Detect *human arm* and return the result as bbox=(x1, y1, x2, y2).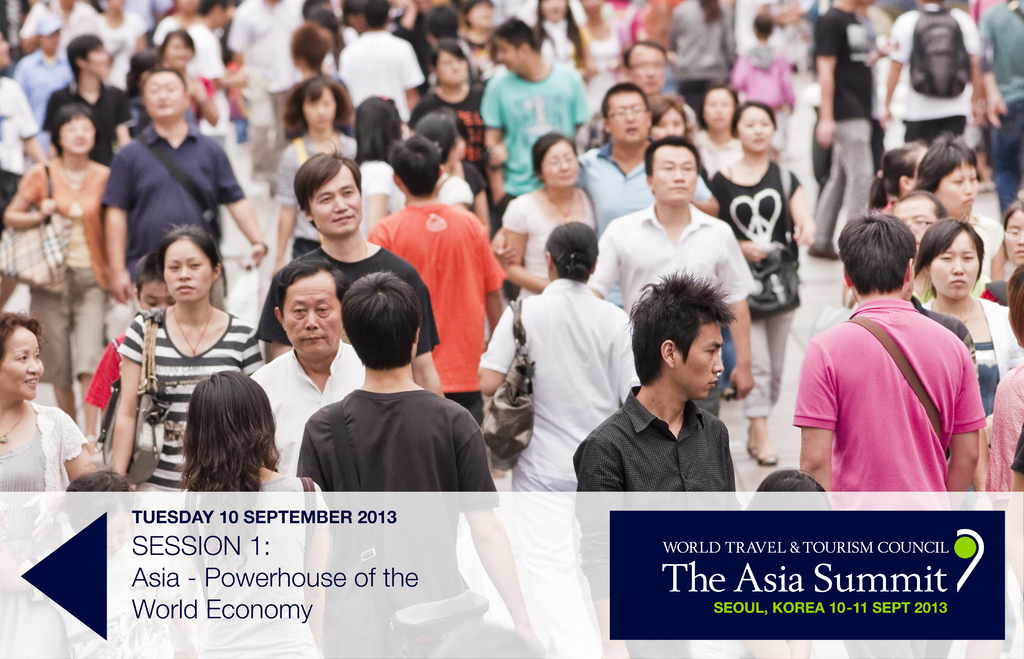
bbox=(105, 93, 131, 151).
